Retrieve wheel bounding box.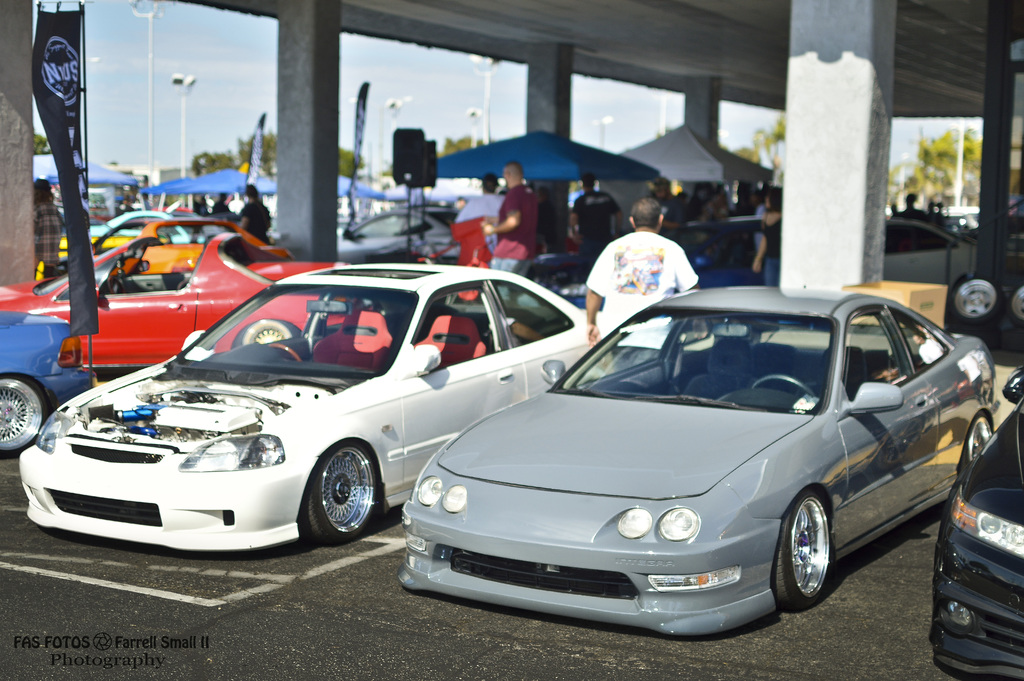
Bounding box: <region>1005, 283, 1023, 331</region>.
